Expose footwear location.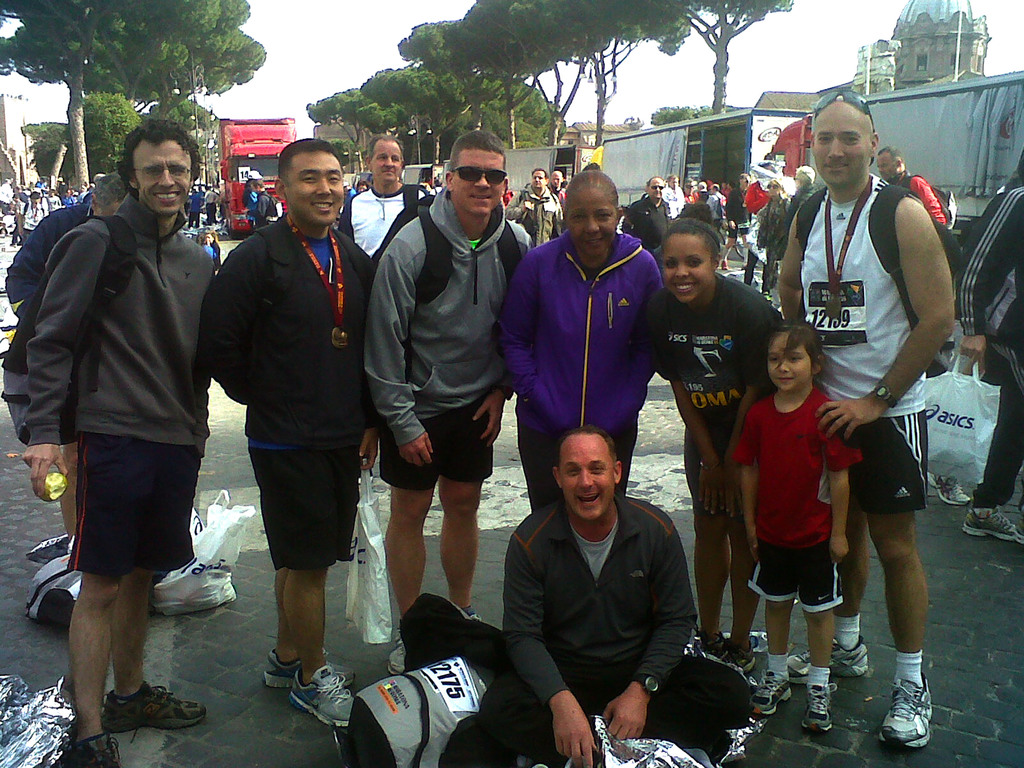
Exposed at 797 680 833 739.
